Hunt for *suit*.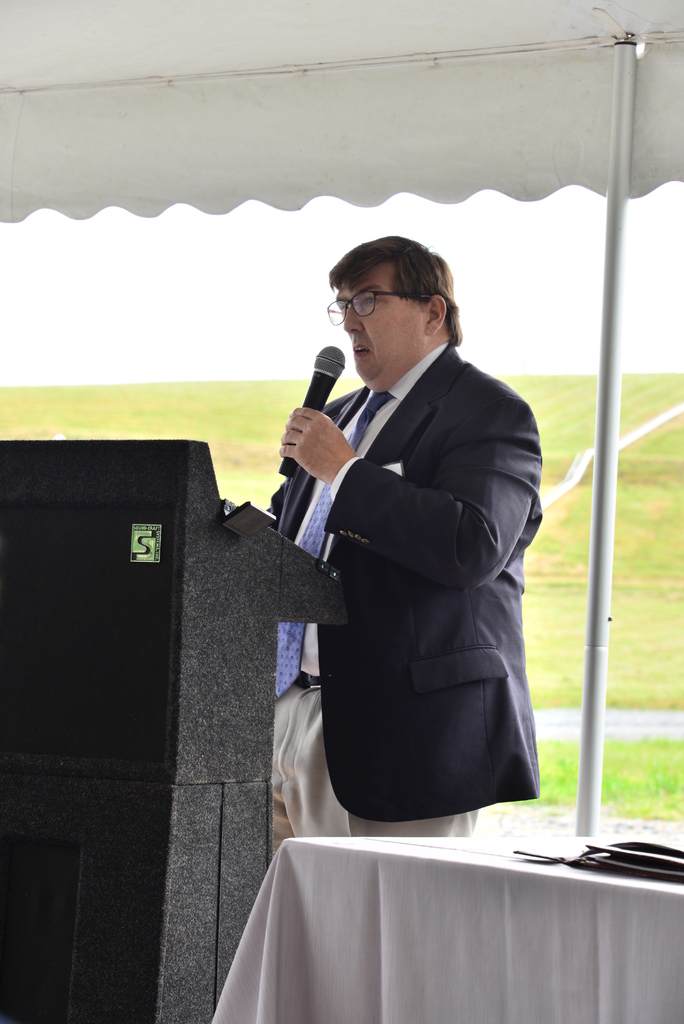
Hunted down at crop(265, 335, 544, 821).
